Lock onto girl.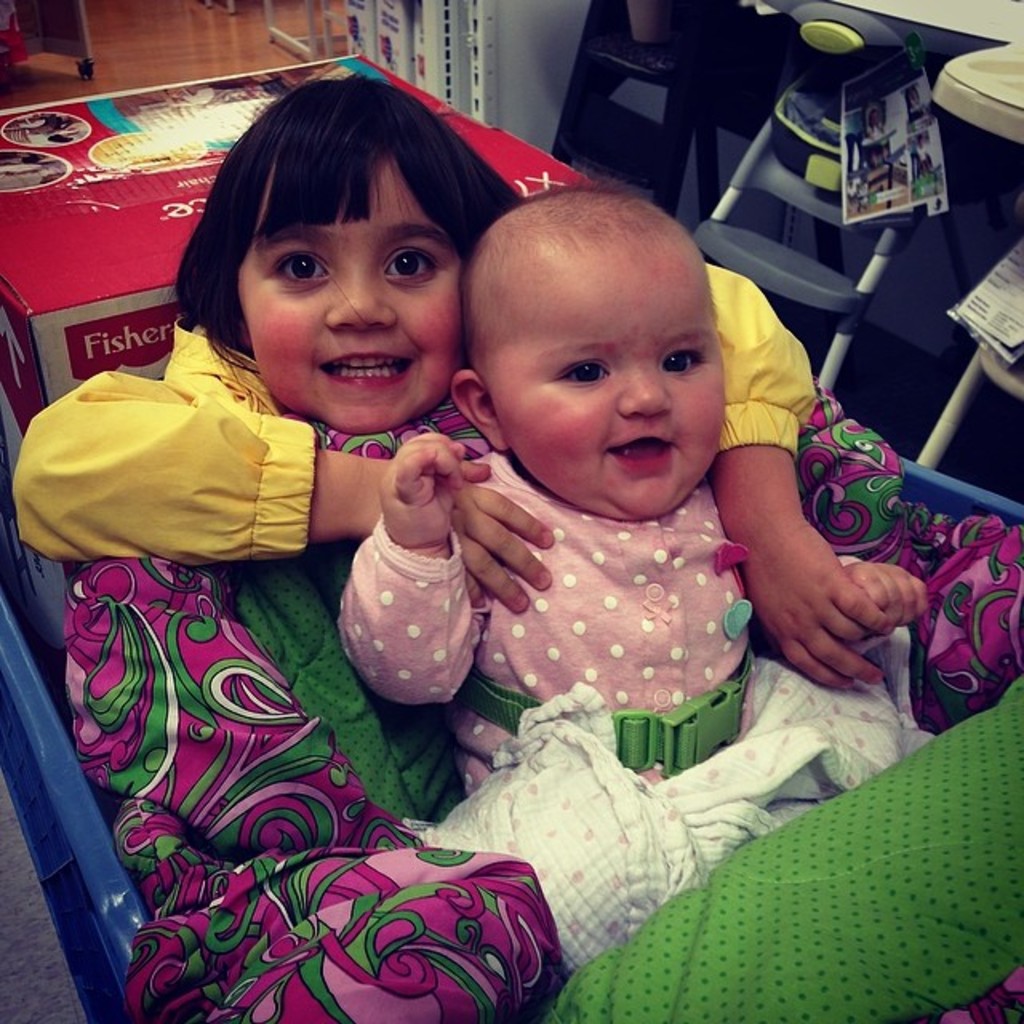
Locked: x1=13 y1=69 x2=893 y2=686.
